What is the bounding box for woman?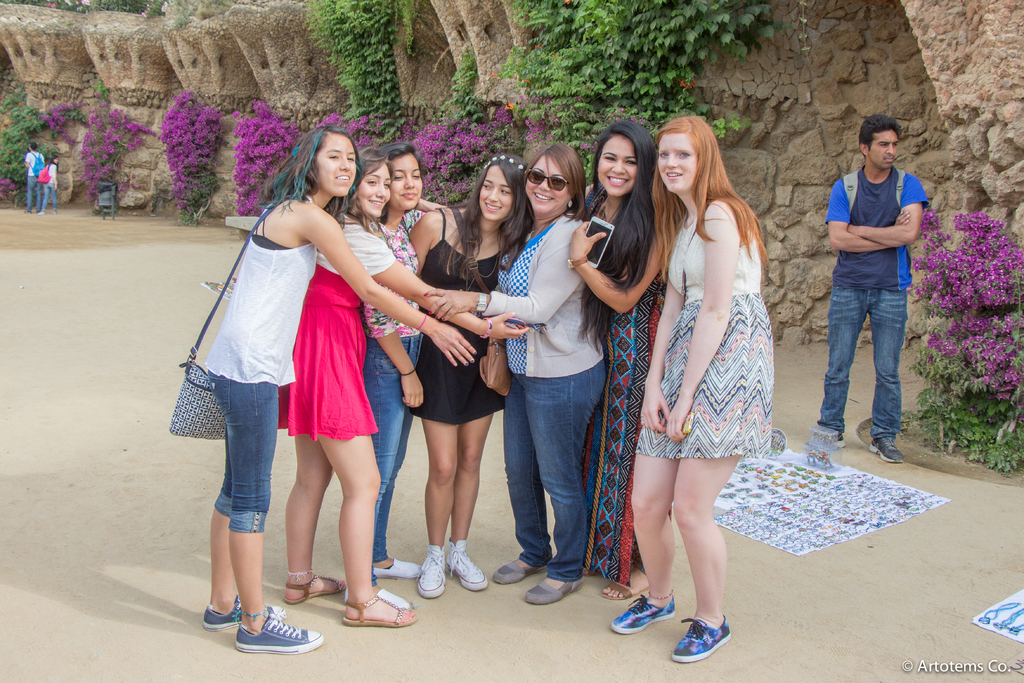
region(608, 104, 795, 616).
